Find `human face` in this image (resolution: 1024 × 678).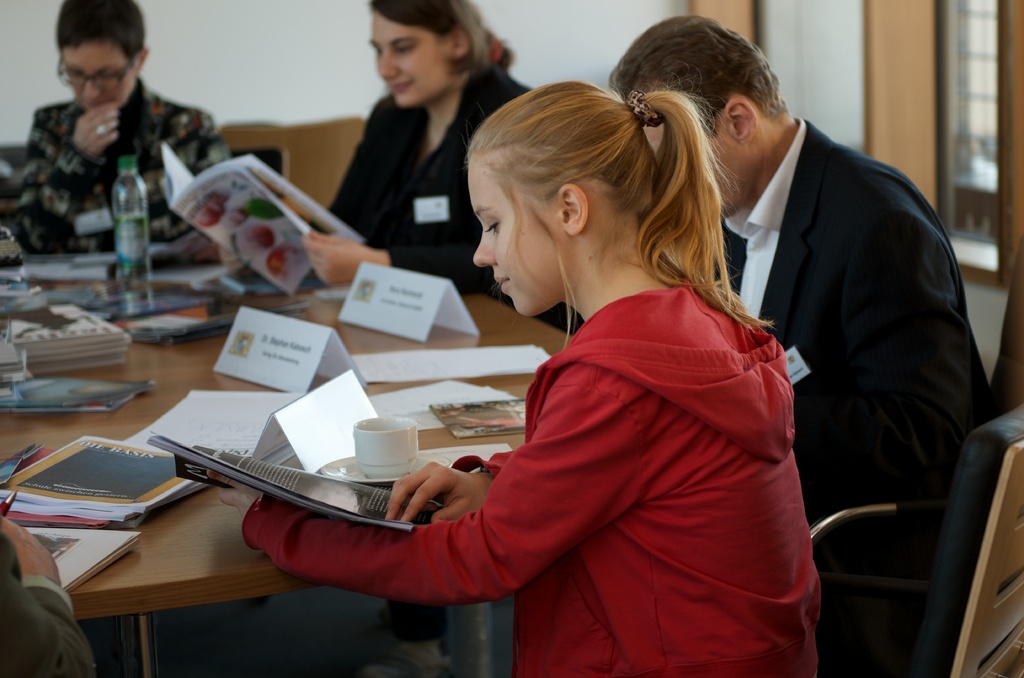
crop(58, 43, 138, 108).
